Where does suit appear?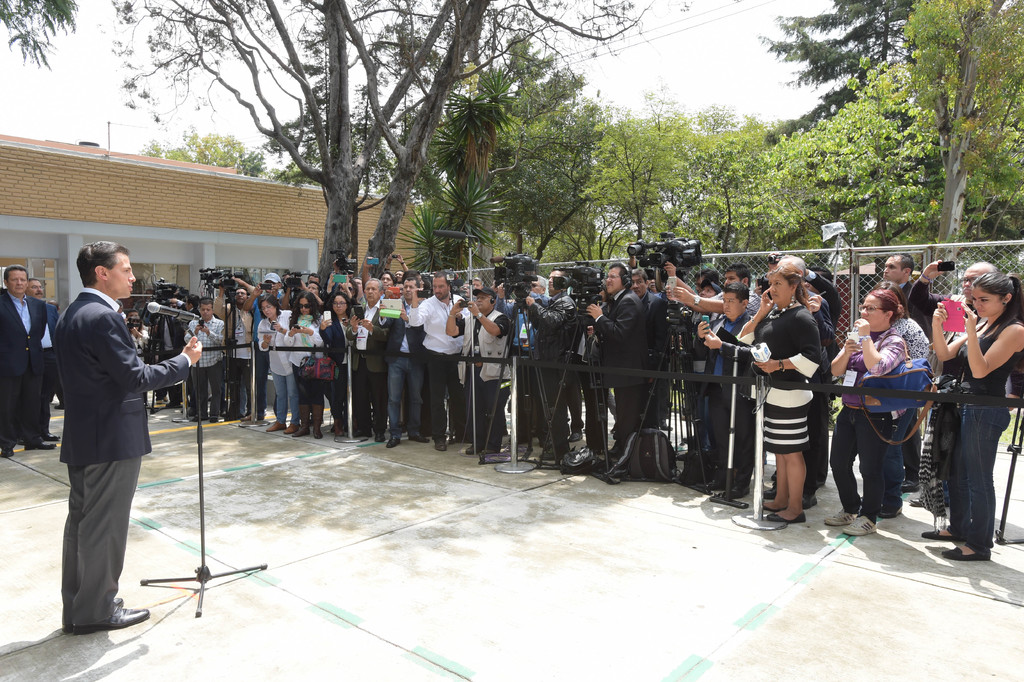
Appears at 772:290:836:497.
